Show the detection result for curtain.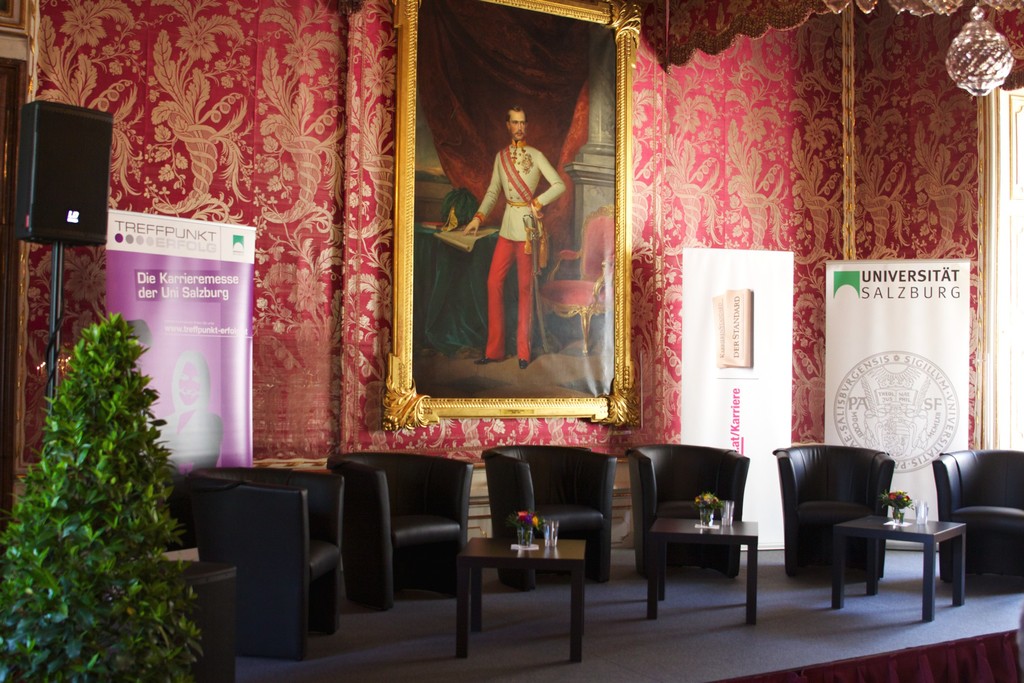
Rect(419, 0, 594, 278).
